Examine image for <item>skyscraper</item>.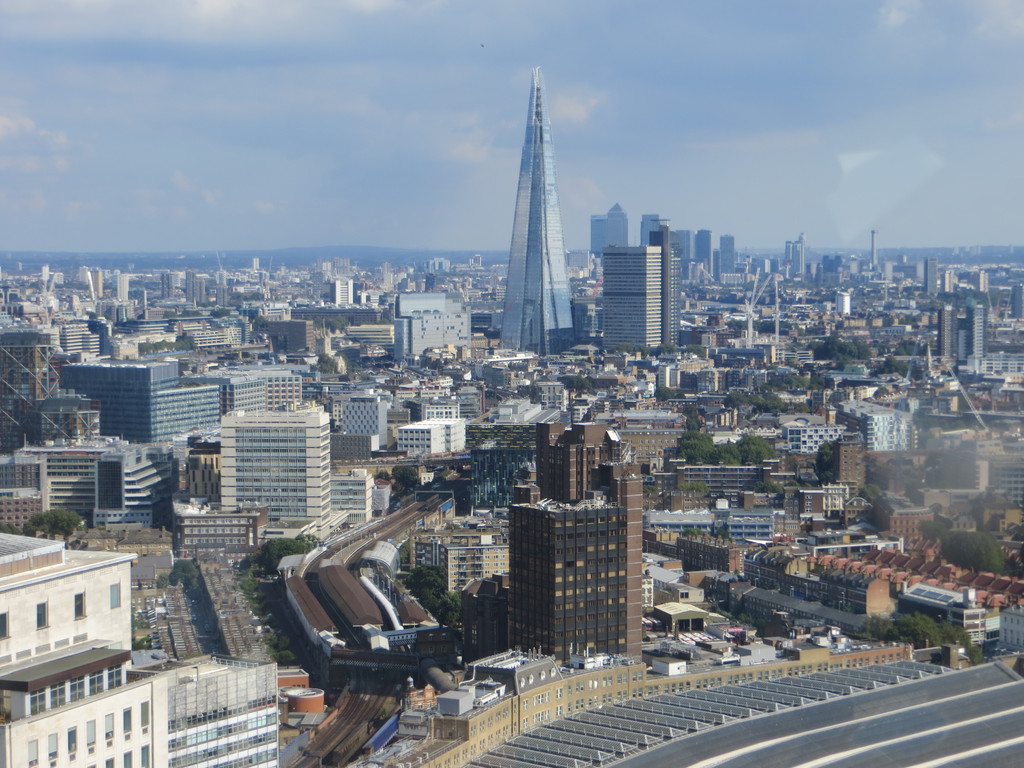
Examination result: select_region(490, 58, 581, 355).
